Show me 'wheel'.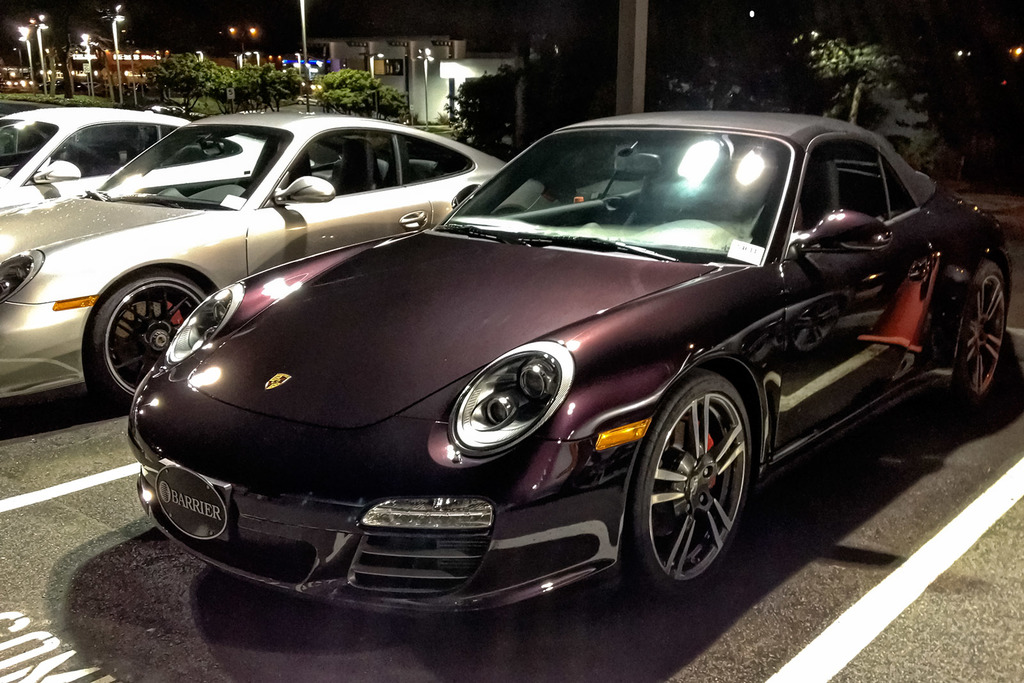
'wheel' is here: 927:257:1008:427.
